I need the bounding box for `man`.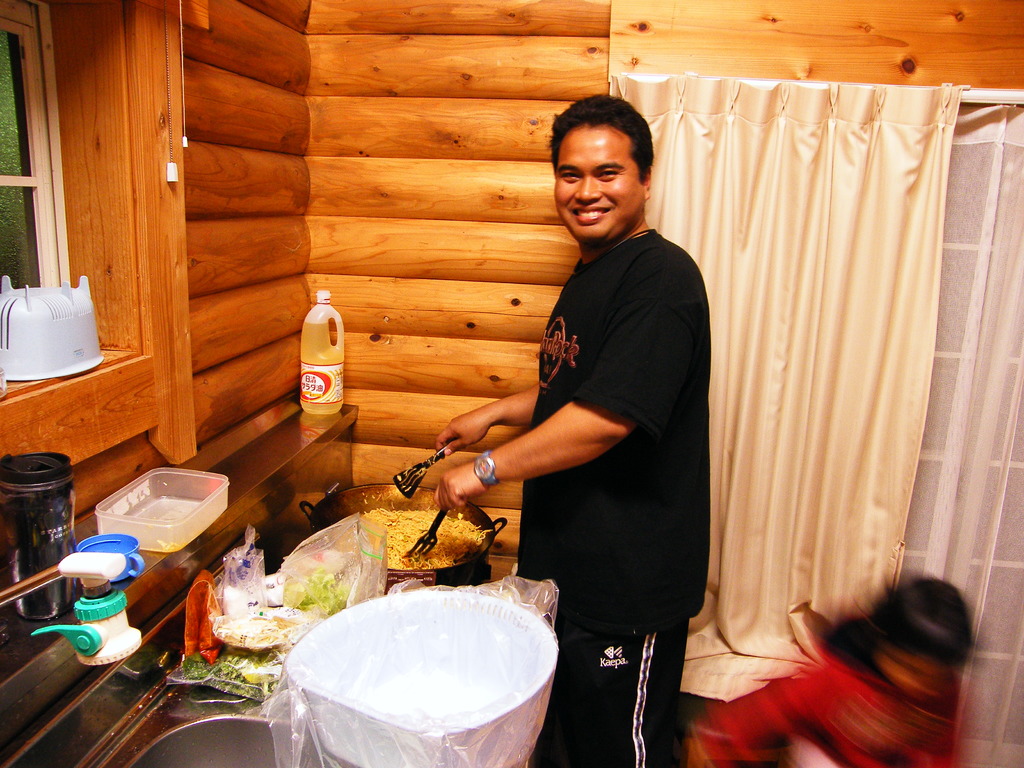
Here it is: Rect(408, 92, 714, 767).
